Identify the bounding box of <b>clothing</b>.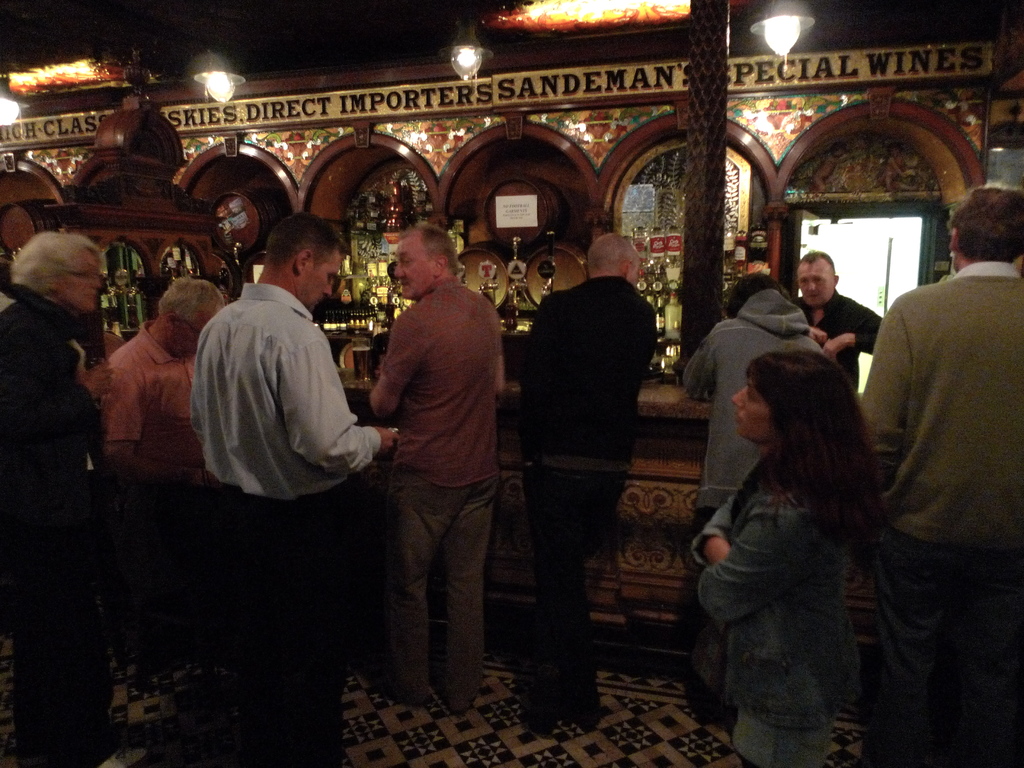
[856,260,1023,764].
